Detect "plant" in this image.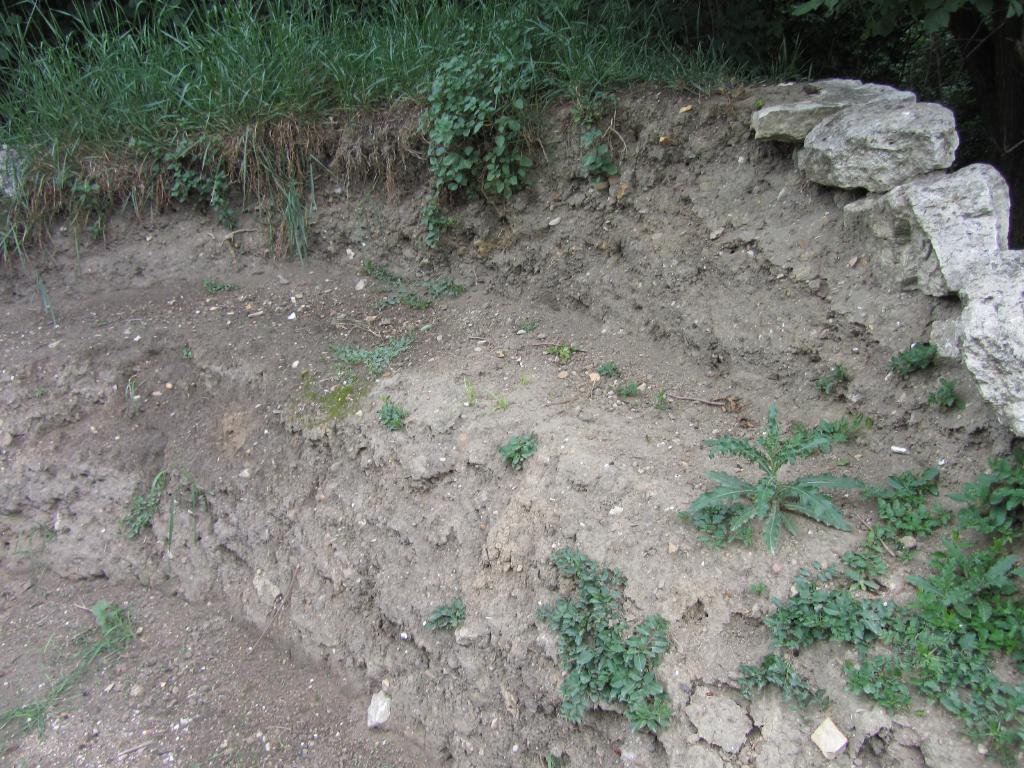
Detection: <box>951,431,1023,538</box>.
